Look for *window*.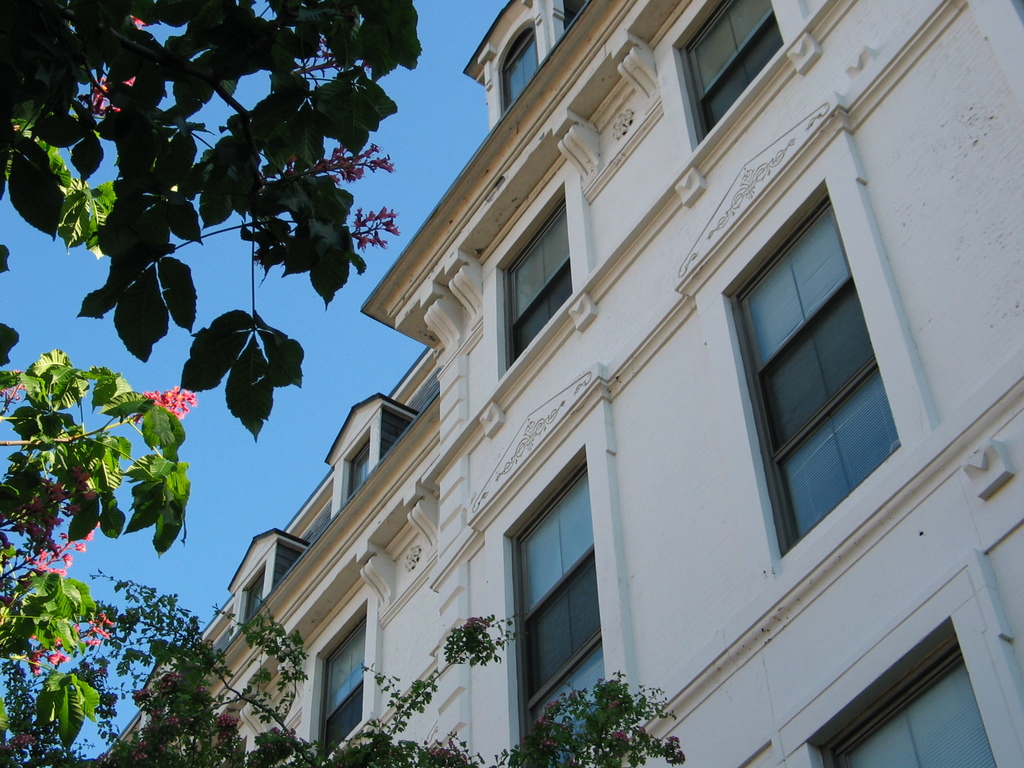
Found: <box>248,579,261,613</box>.
